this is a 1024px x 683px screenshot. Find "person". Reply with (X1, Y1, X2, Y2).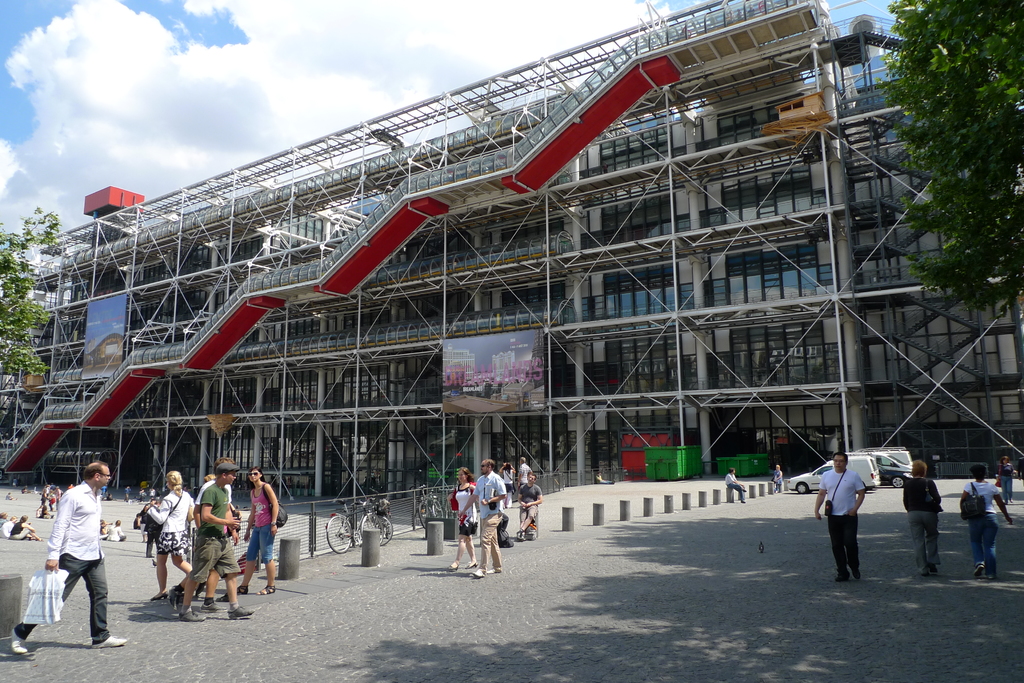
(234, 465, 281, 597).
